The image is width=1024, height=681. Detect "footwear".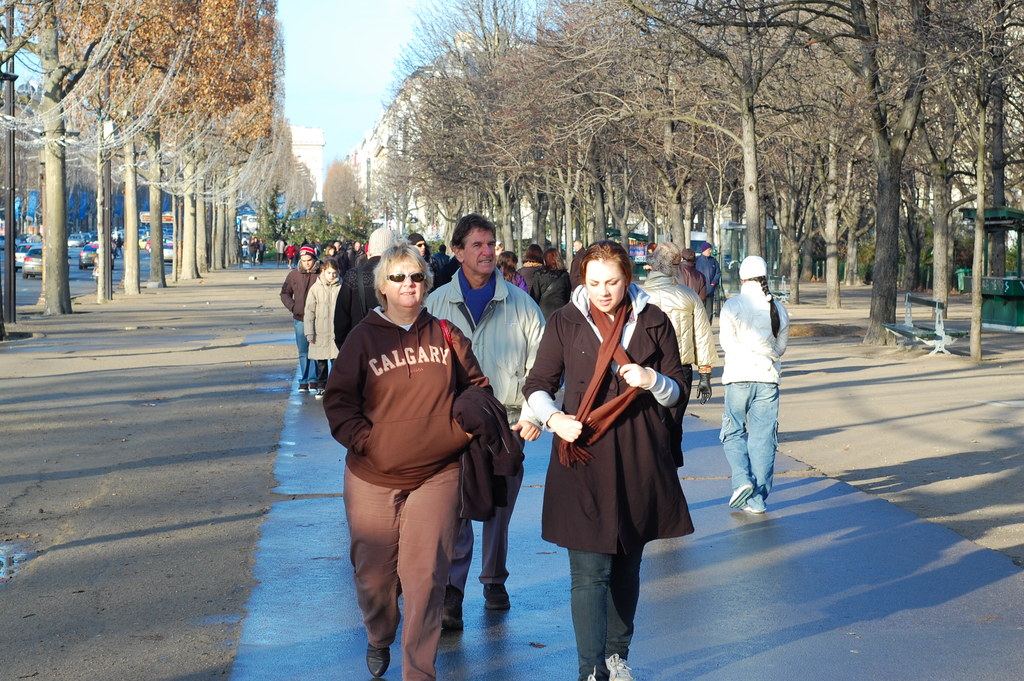
Detection: (740,502,765,514).
